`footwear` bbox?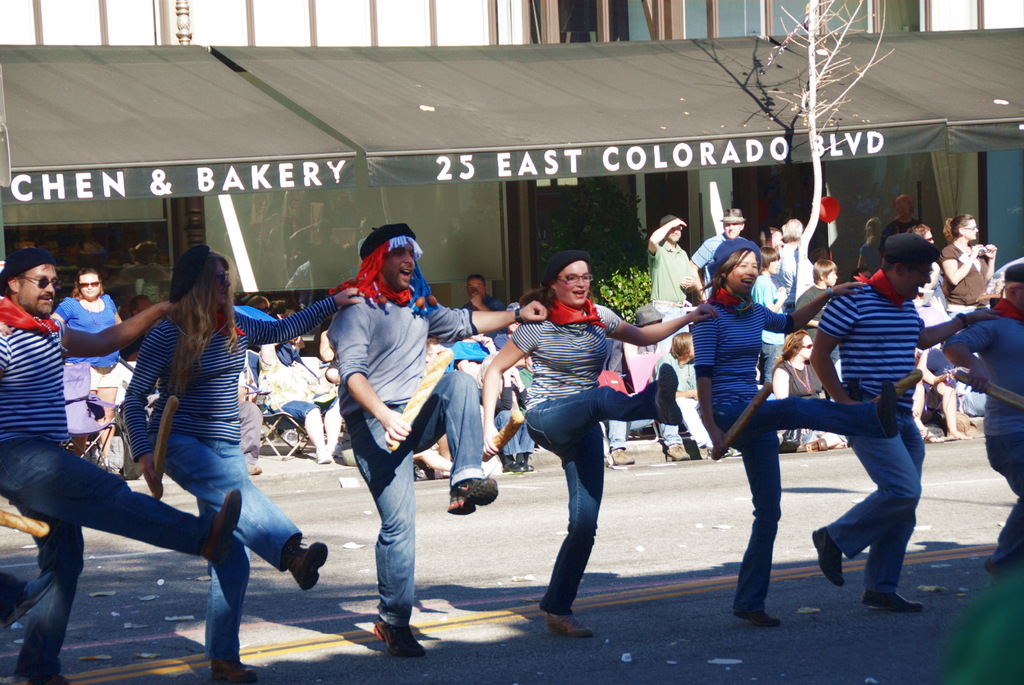
729:603:781:626
